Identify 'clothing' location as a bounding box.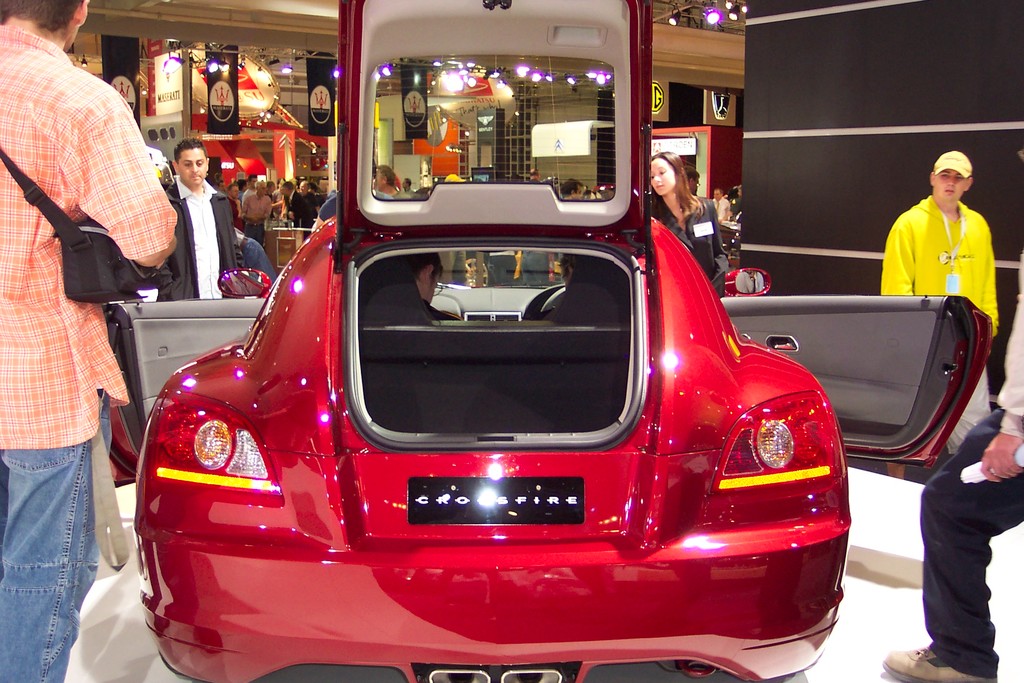
Rect(157, 186, 237, 302).
